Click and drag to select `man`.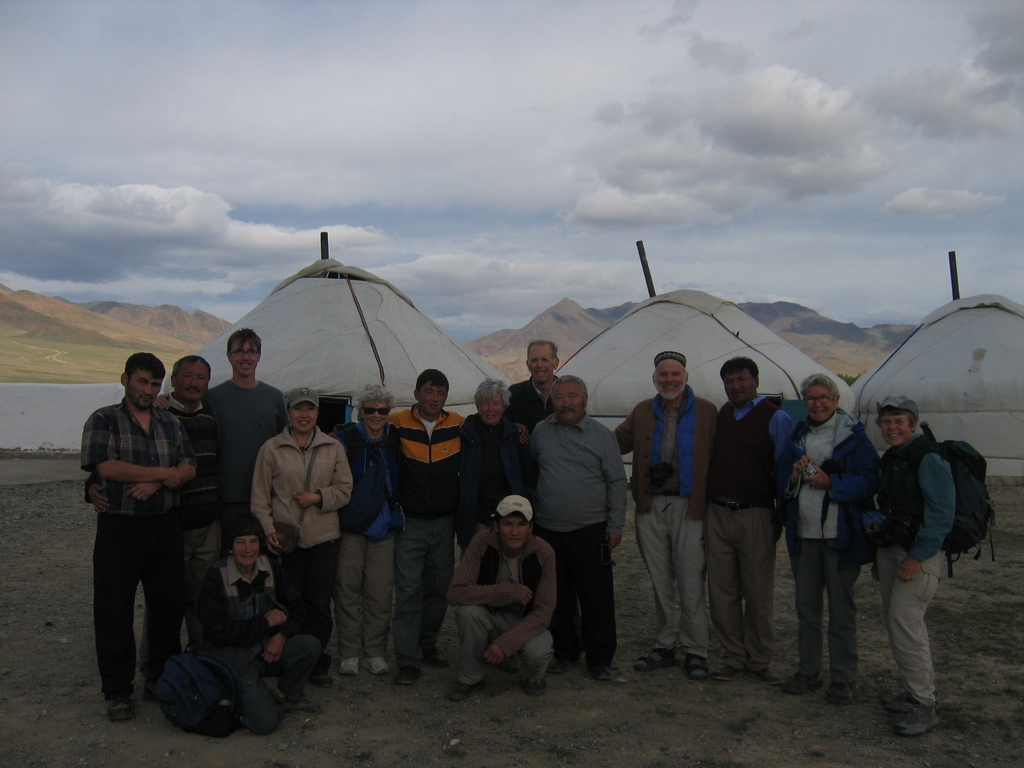
Selection: {"x1": 780, "y1": 368, "x2": 883, "y2": 707}.
